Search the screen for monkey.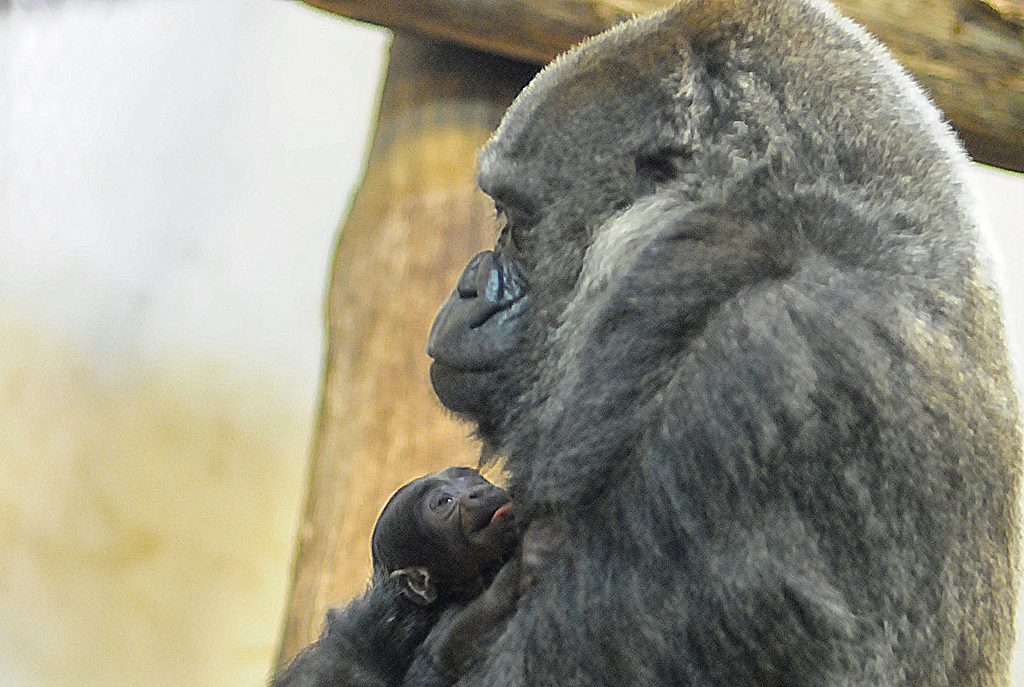
Found at BBox(277, 445, 548, 686).
